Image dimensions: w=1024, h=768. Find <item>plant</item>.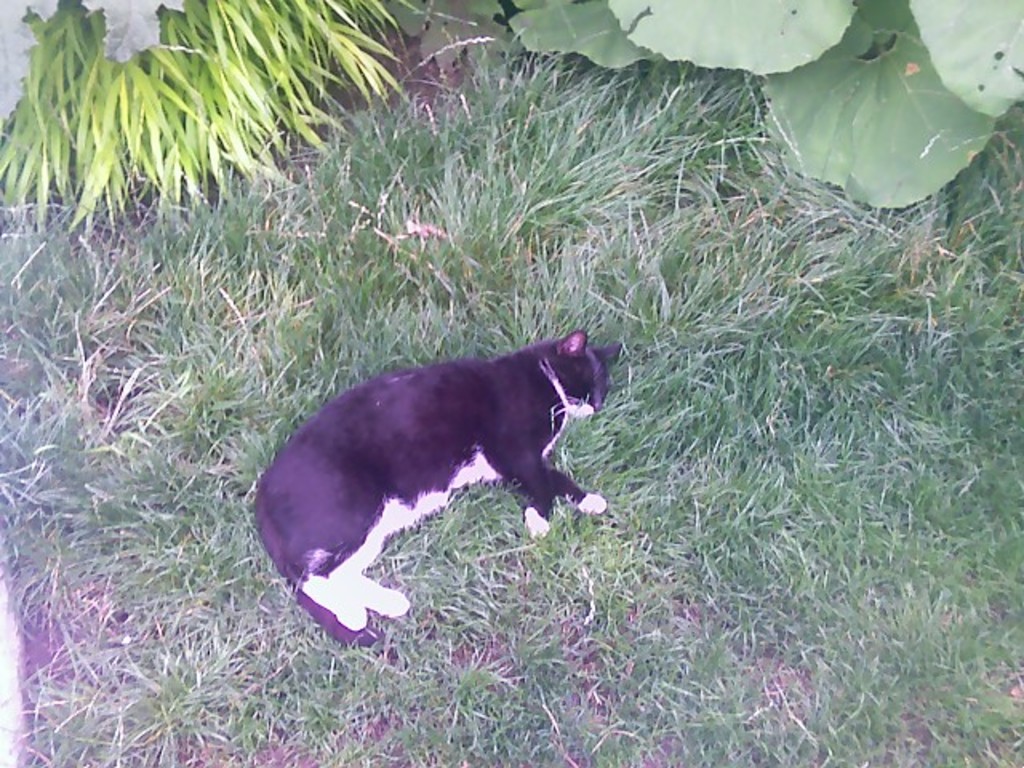
bbox=(382, 0, 1022, 214).
